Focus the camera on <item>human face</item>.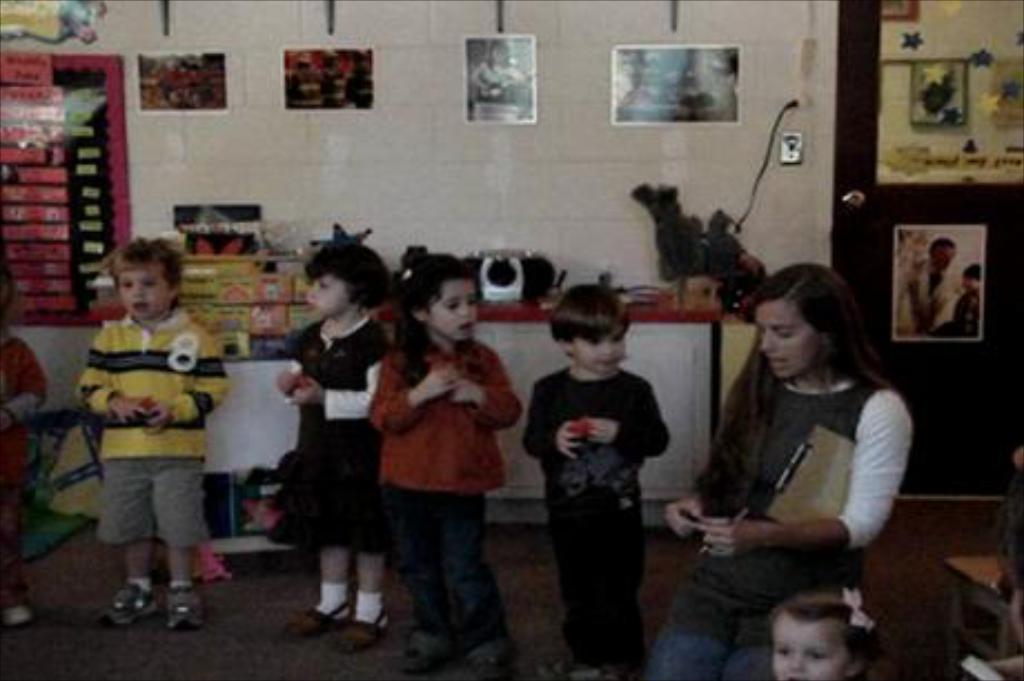
Focus region: {"left": 432, "top": 283, "right": 479, "bottom": 345}.
